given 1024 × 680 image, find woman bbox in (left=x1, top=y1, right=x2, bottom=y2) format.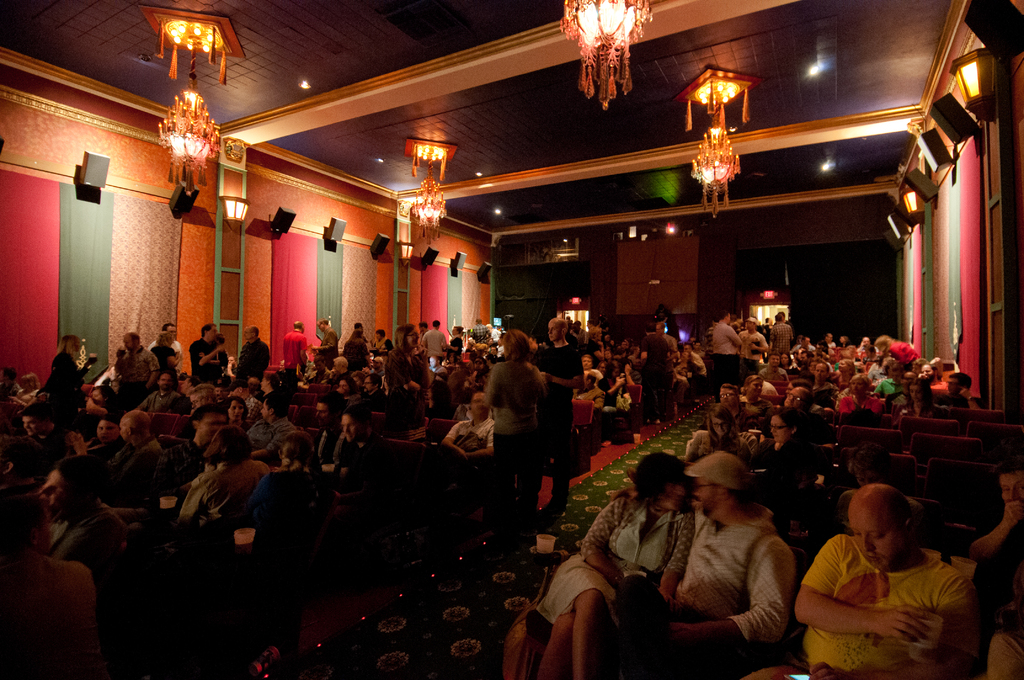
(left=334, top=377, right=361, bottom=400).
